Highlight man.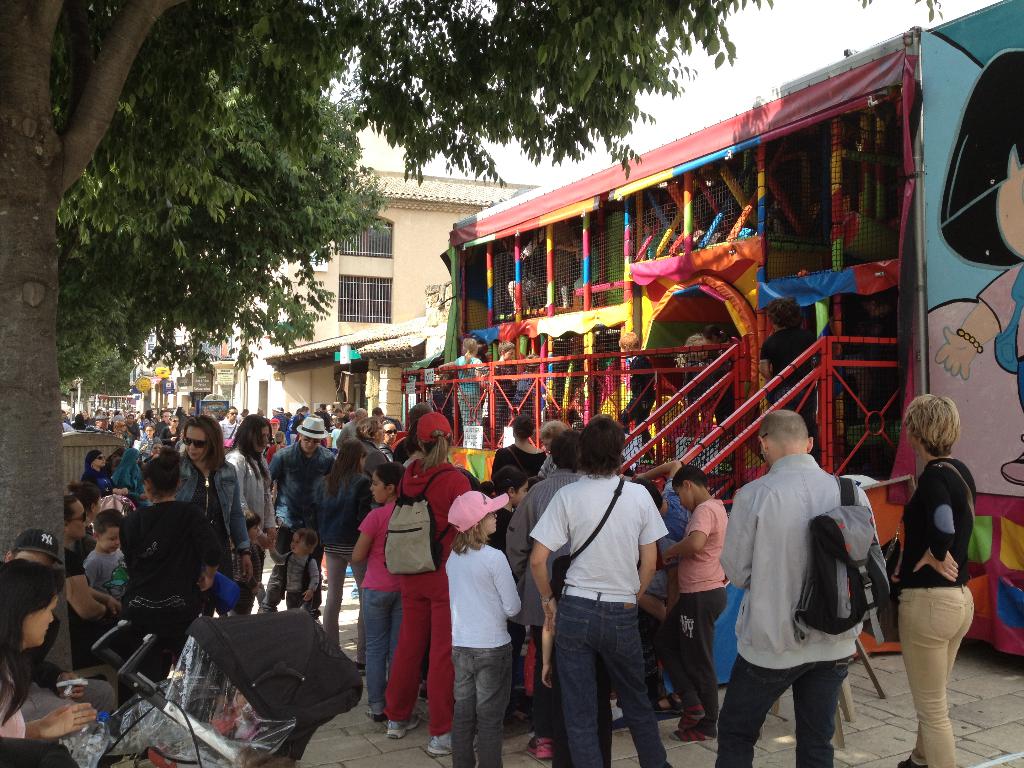
Highlighted region: [713,397,868,758].
